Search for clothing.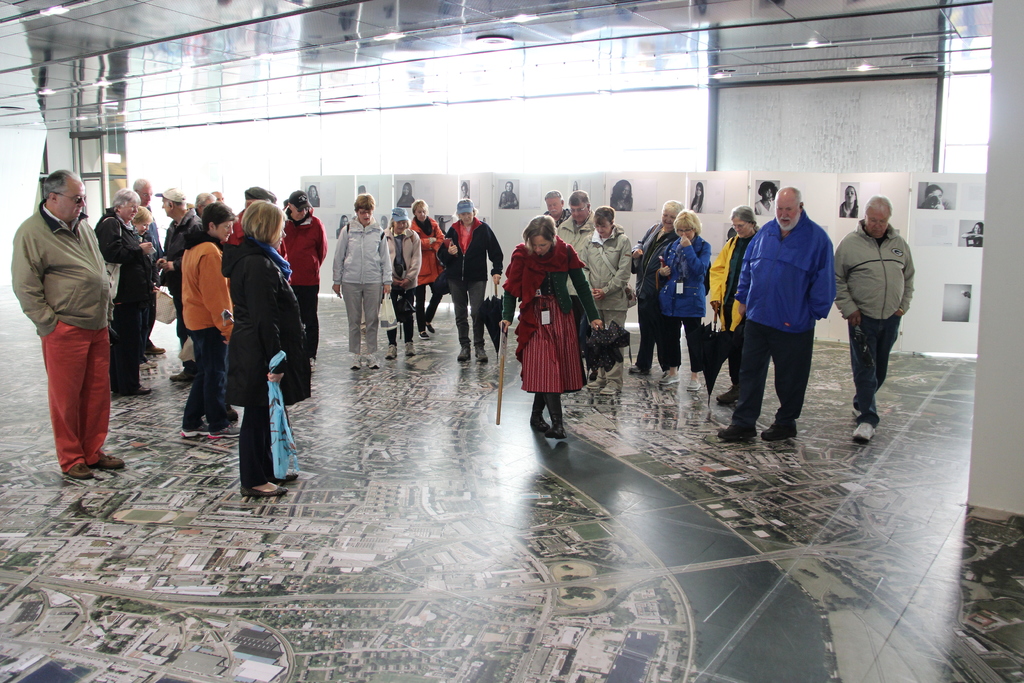
Found at bbox=[164, 205, 219, 361].
